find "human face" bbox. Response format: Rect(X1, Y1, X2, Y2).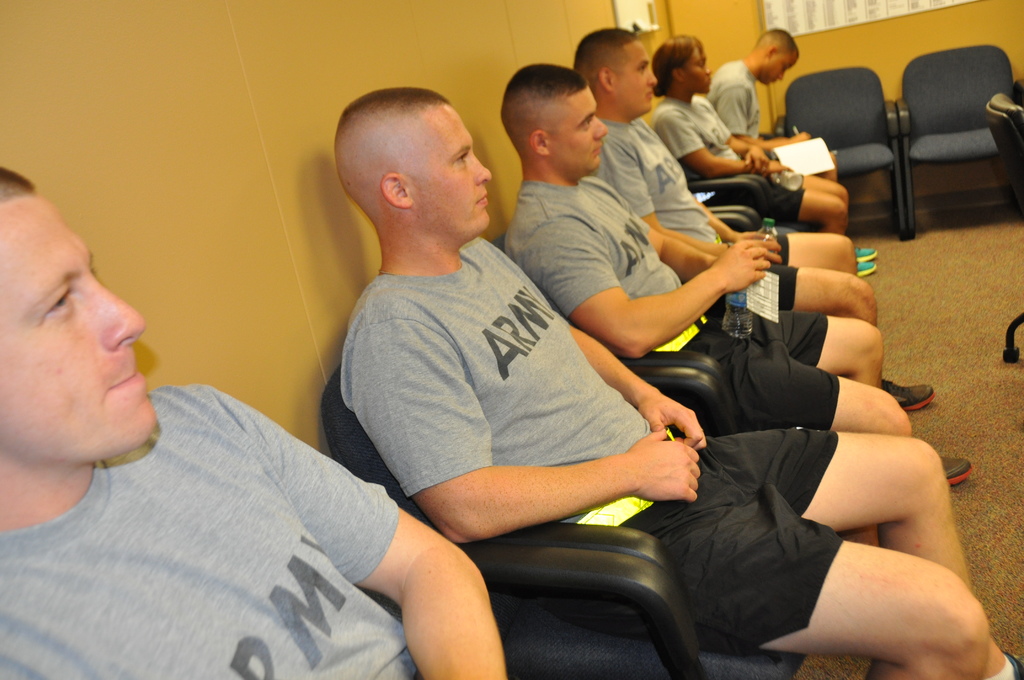
Rect(685, 46, 716, 95).
